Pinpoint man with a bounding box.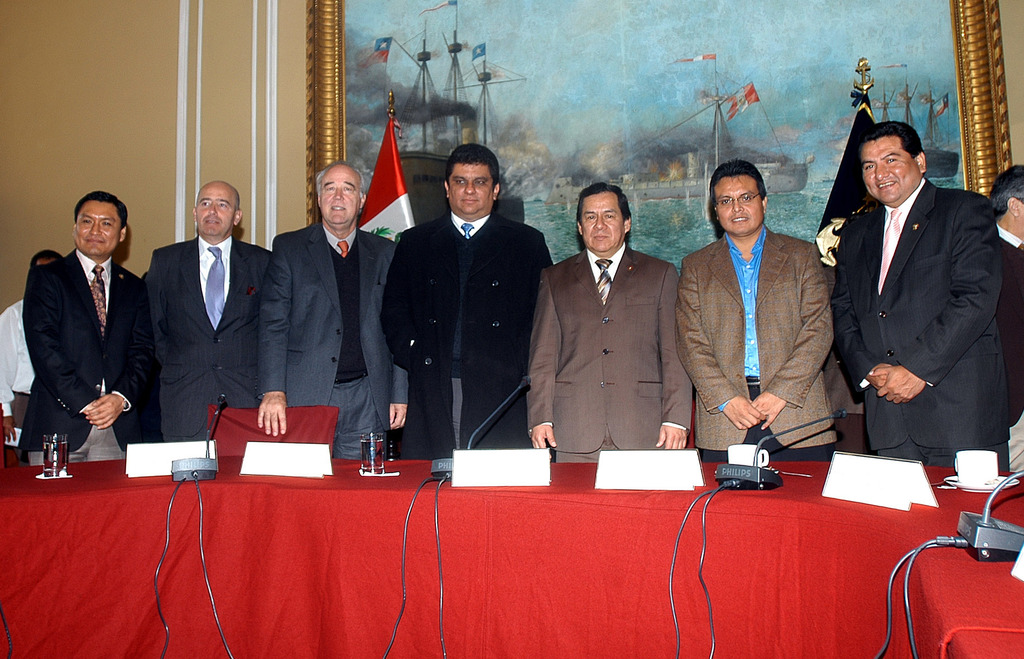
box=[987, 164, 1023, 474].
